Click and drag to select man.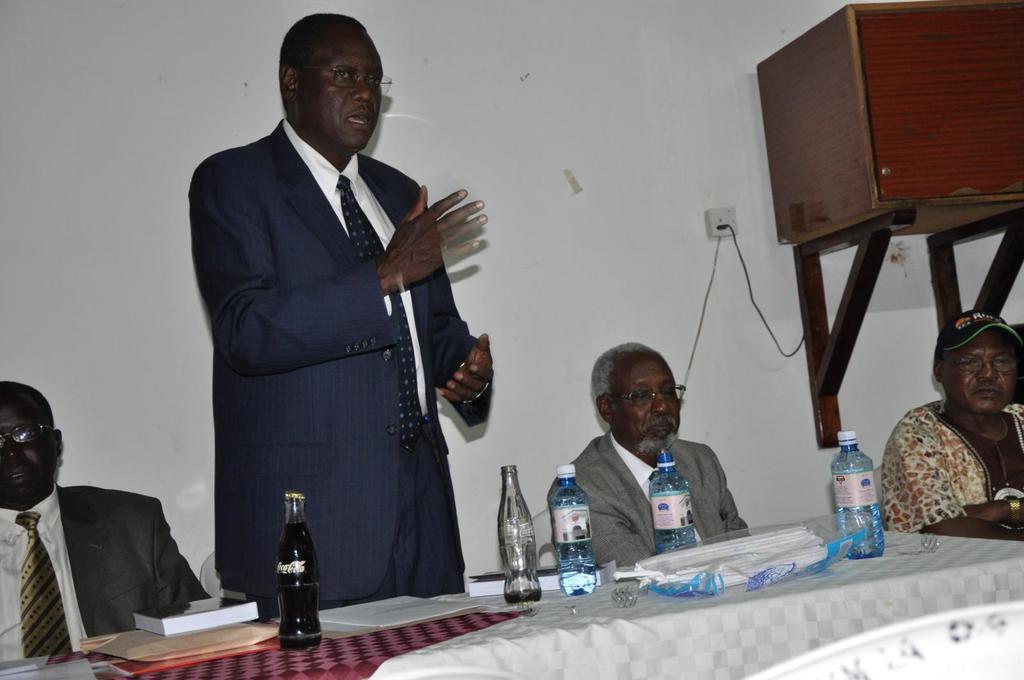
Selection: crop(0, 381, 212, 665).
